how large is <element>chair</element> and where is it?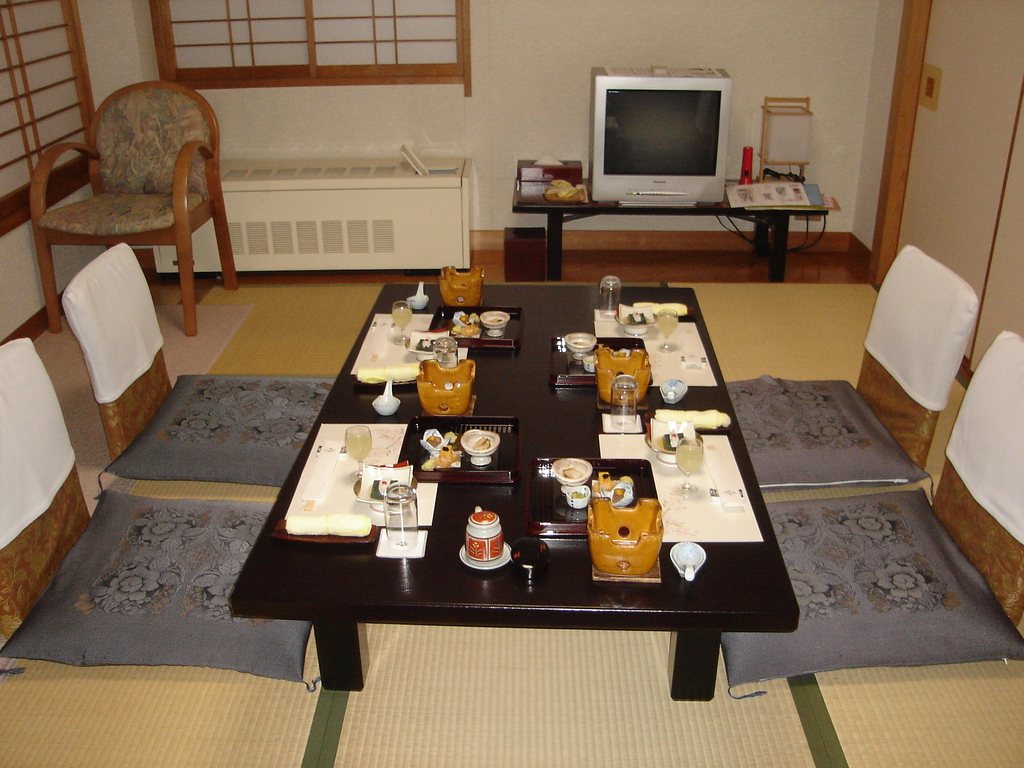
Bounding box: rect(18, 76, 239, 346).
